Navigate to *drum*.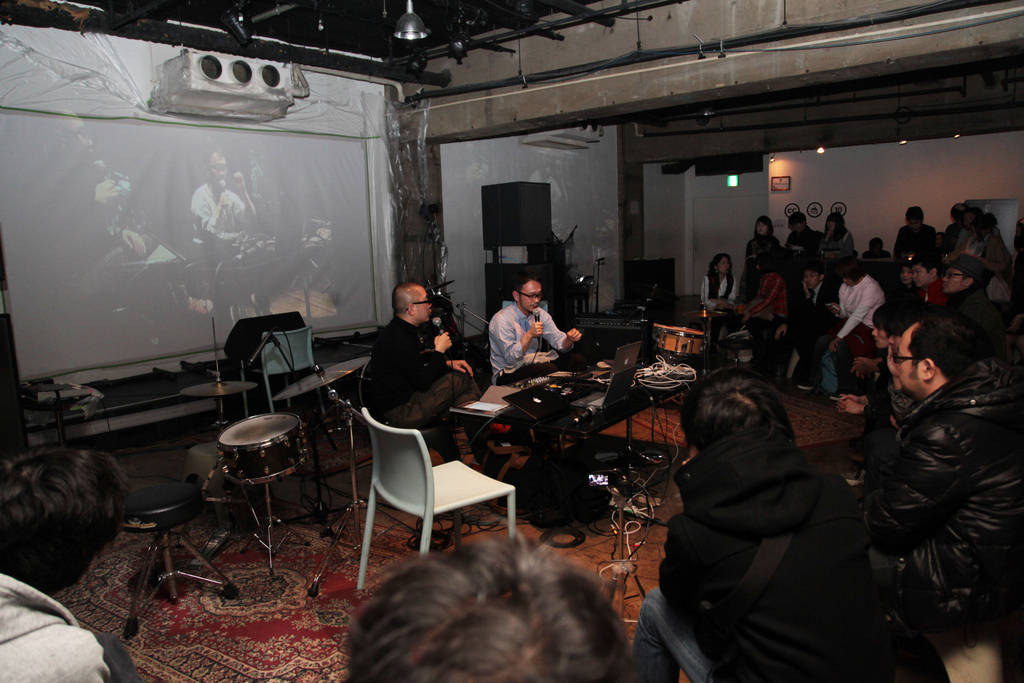
Navigation target: <bbox>197, 402, 307, 491</bbox>.
